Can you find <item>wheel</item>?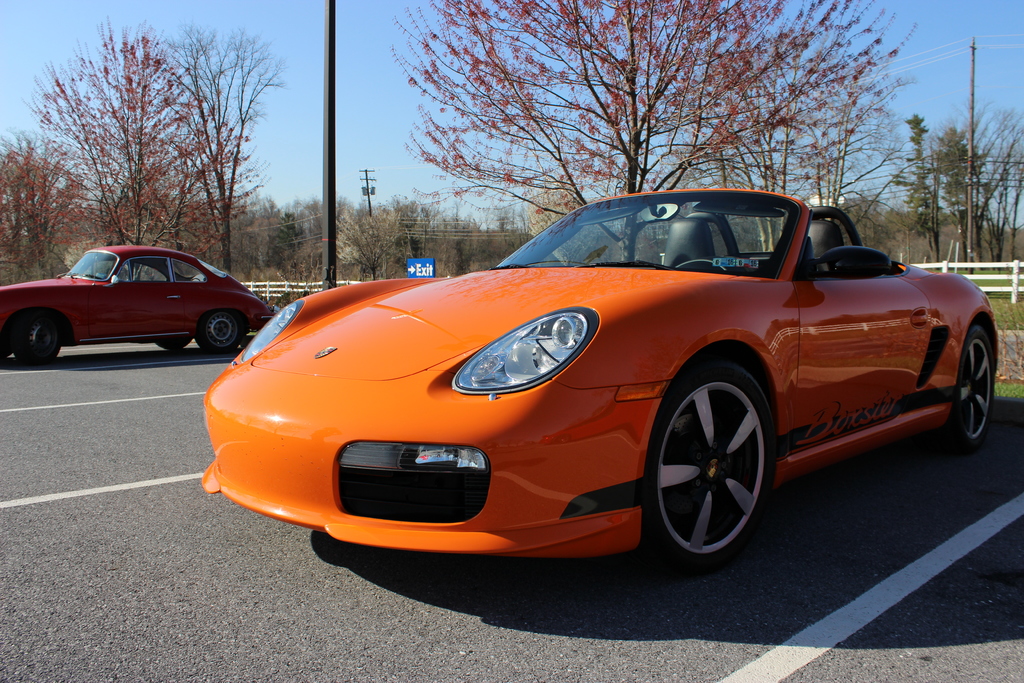
Yes, bounding box: Rect(194, 311, 241, 357).
